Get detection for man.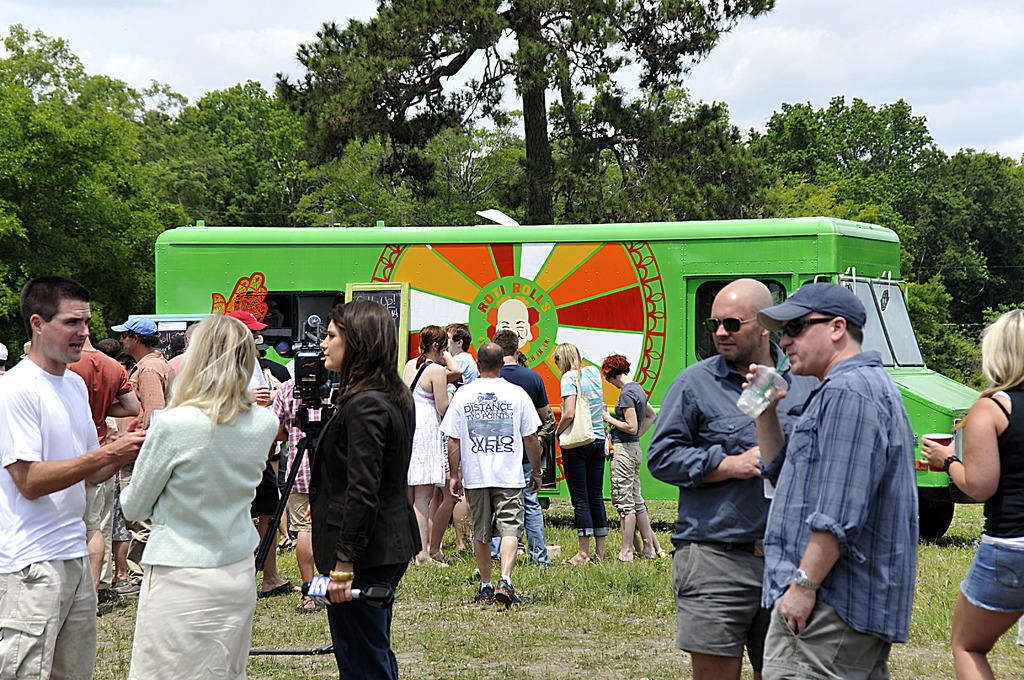
Detection: detection(233, 309, 296, 597).
